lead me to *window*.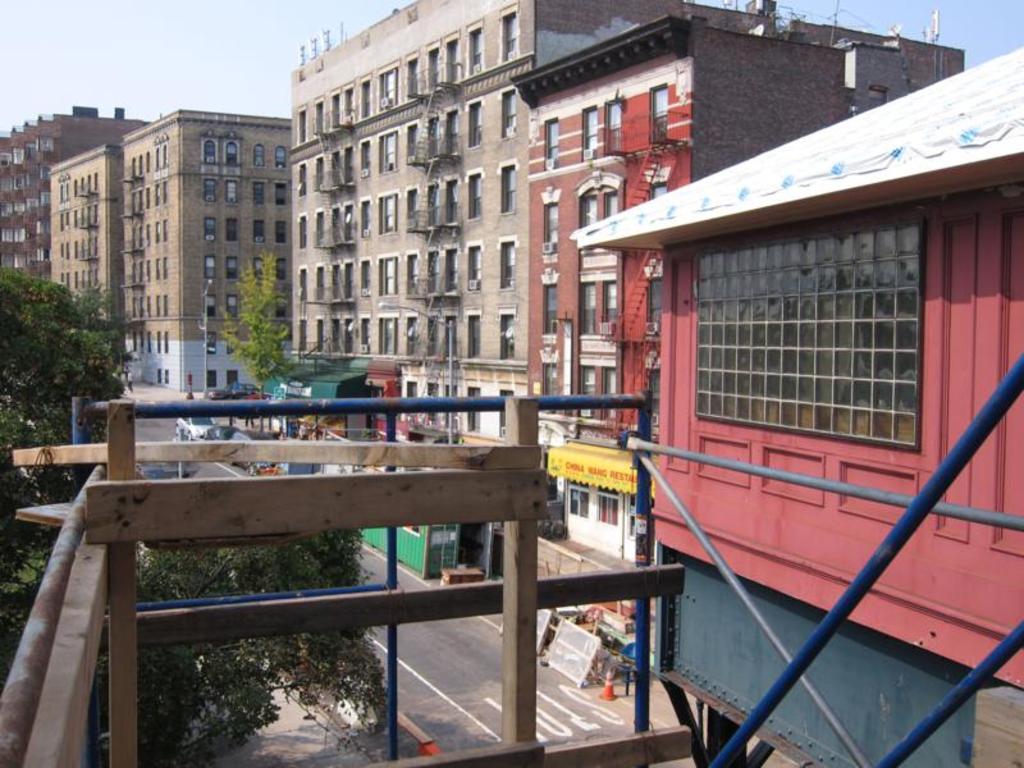
Lead to box=[596, 483, 628, 522].
